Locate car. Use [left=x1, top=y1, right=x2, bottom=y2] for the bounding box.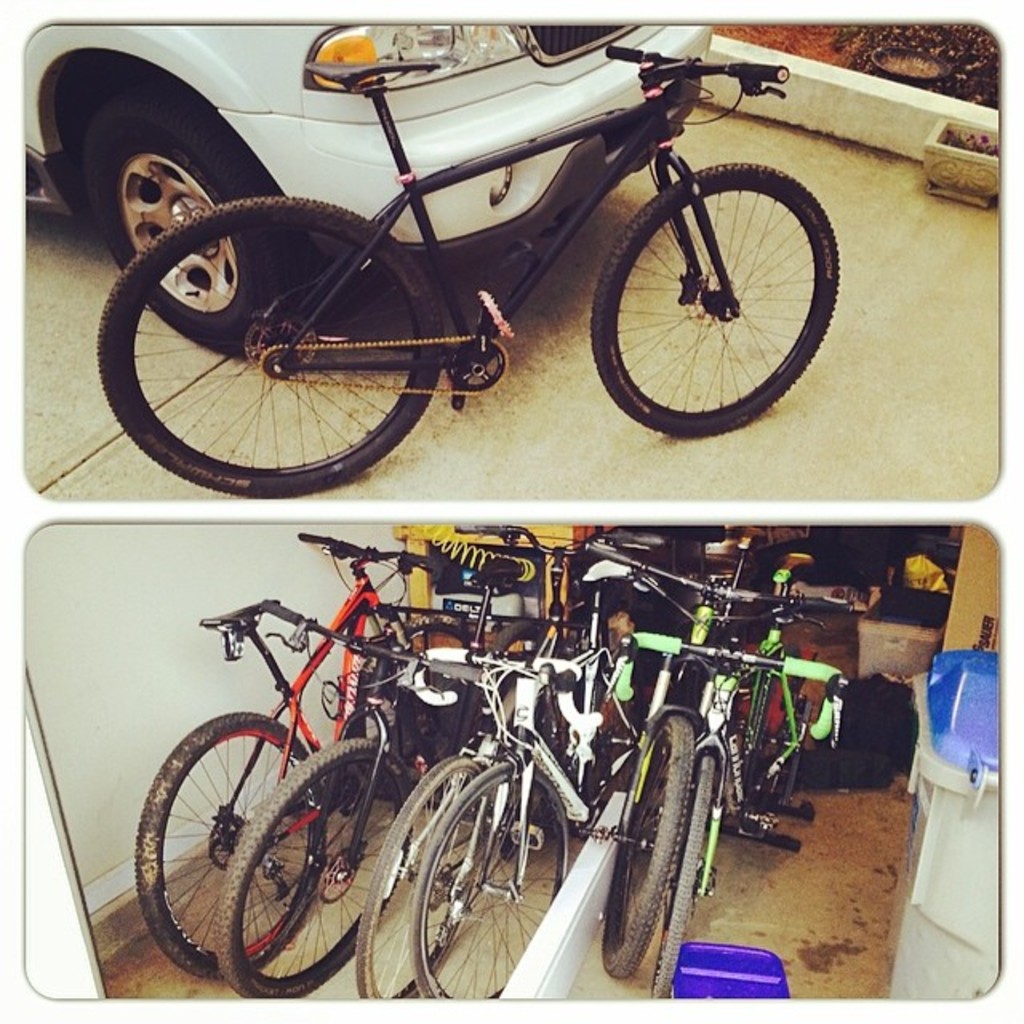
[left=16, top=21, right=717, bottom=358].
